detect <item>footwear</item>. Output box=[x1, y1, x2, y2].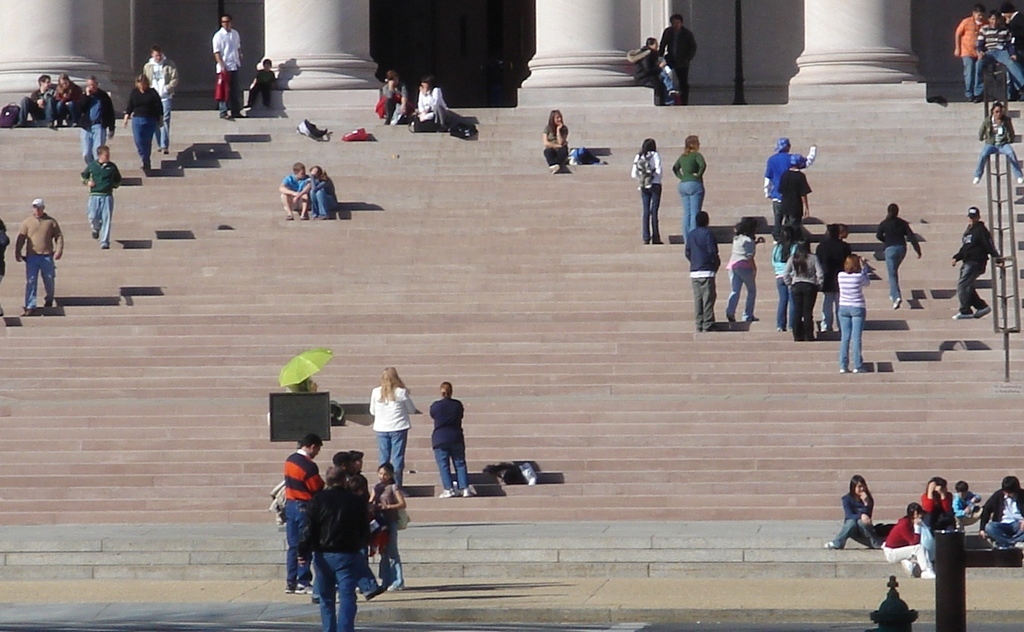
box=[458, 485, 470, 498].
